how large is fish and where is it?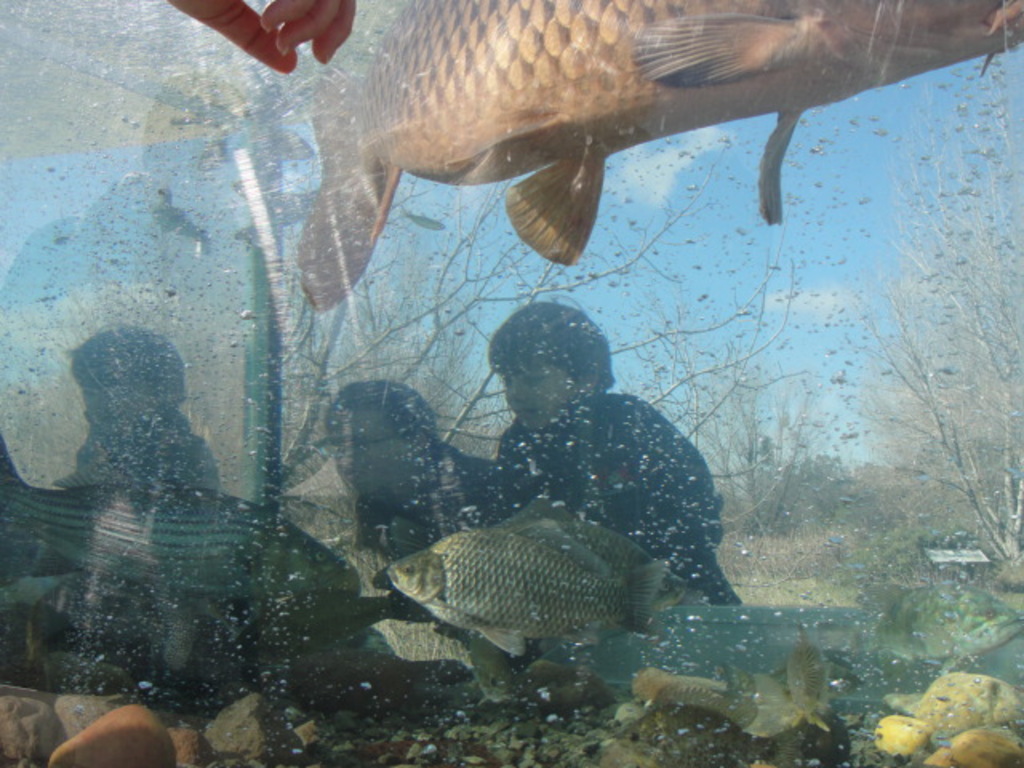
Bounding box: {"x1": 395, "y1": 499, "x2": 686, "y2": 653}.
